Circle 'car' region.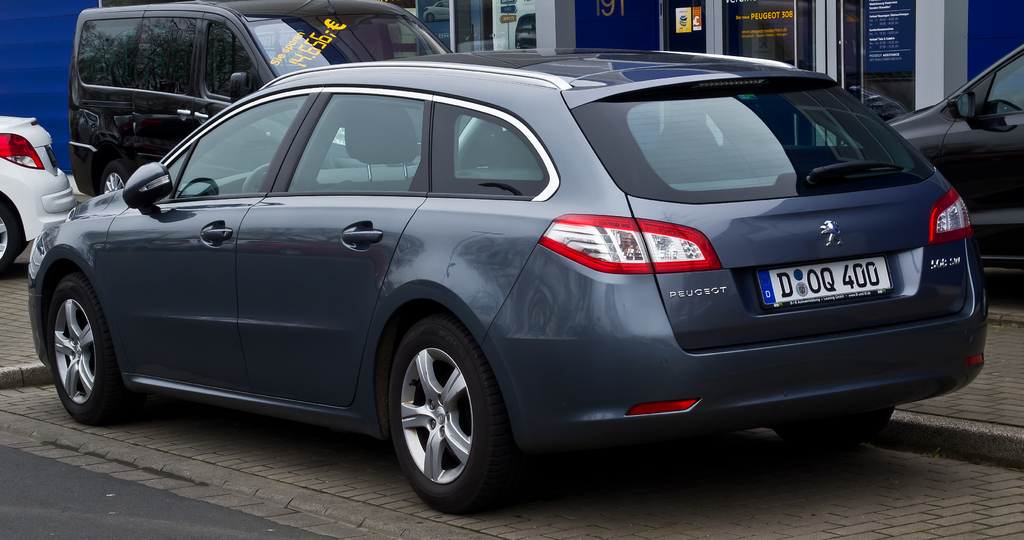
Region: [0, 111, 77, 275].
